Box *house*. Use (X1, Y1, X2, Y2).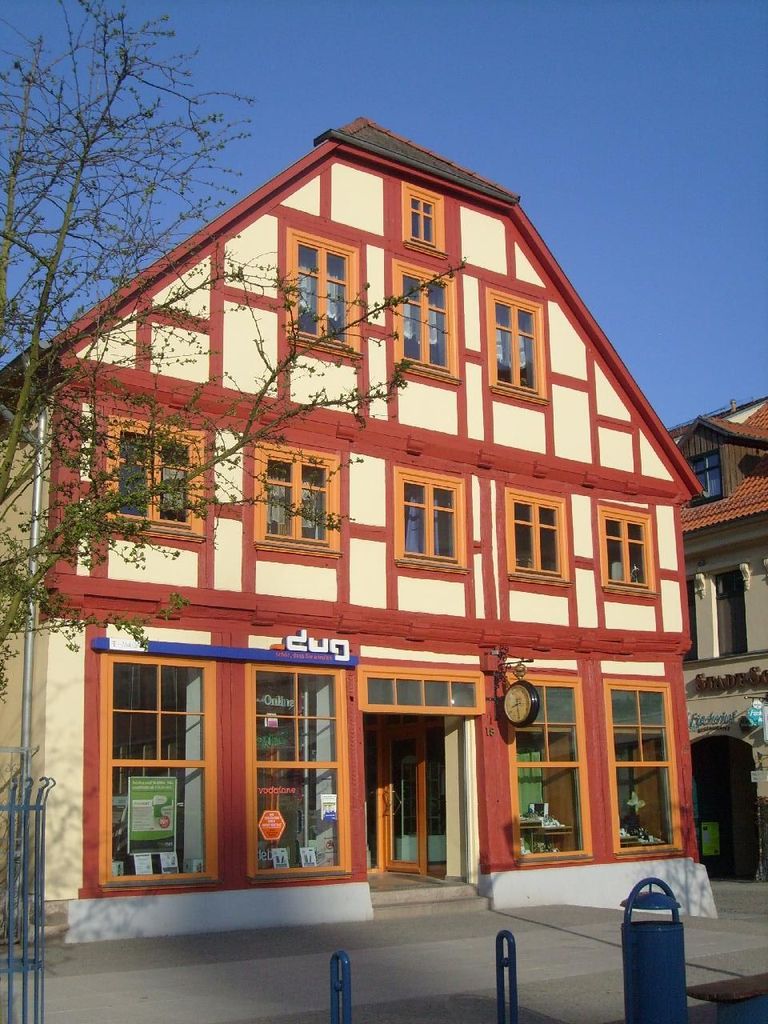
(43, 105, 723, 982).
